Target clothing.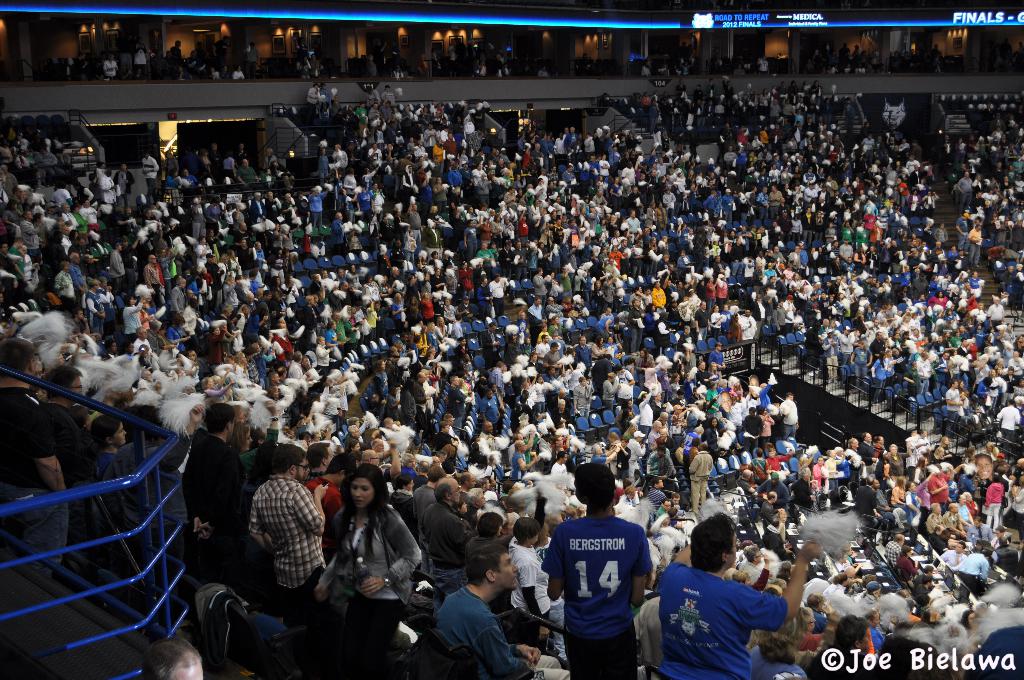
Target region: (537, 174, 547, 189).
